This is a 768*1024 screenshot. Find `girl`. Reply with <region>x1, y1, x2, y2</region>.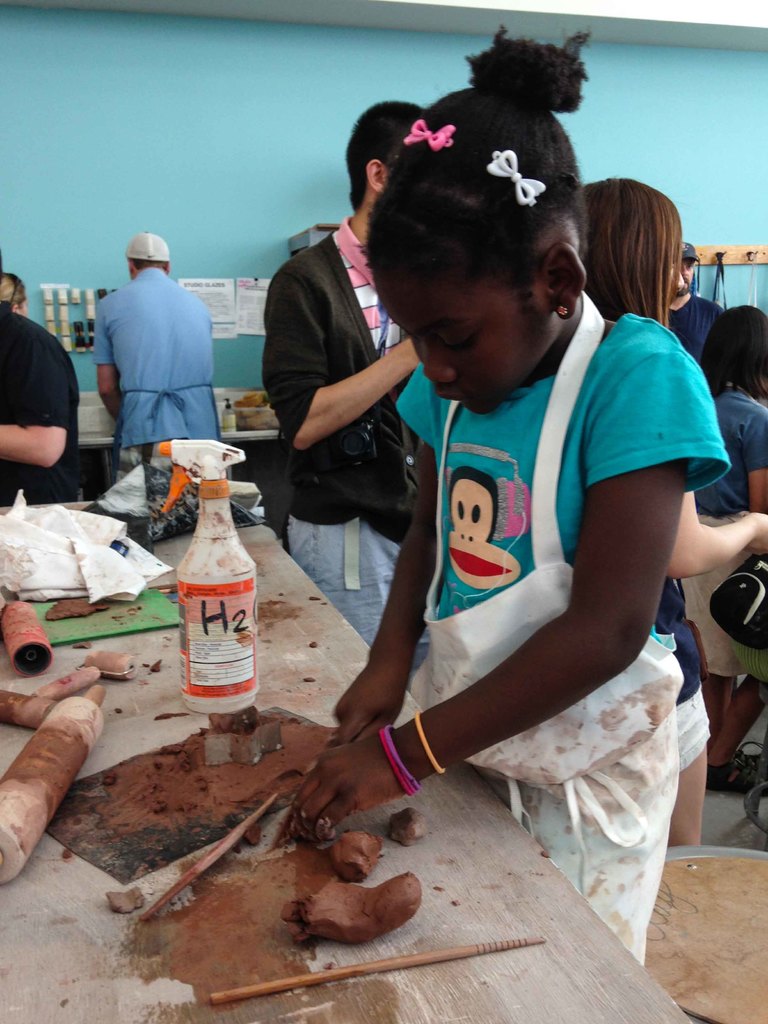
<region>296, 20, 735, 968</region>.
